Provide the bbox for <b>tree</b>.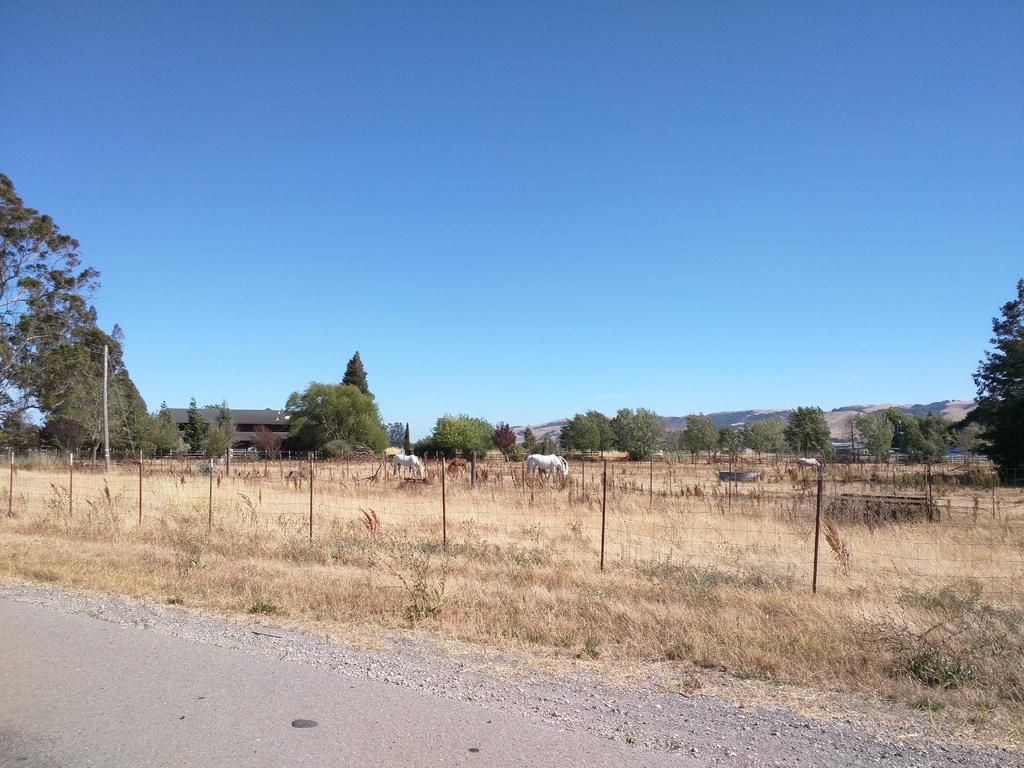
x1=847, y1=407, x2=904, y2=460.
